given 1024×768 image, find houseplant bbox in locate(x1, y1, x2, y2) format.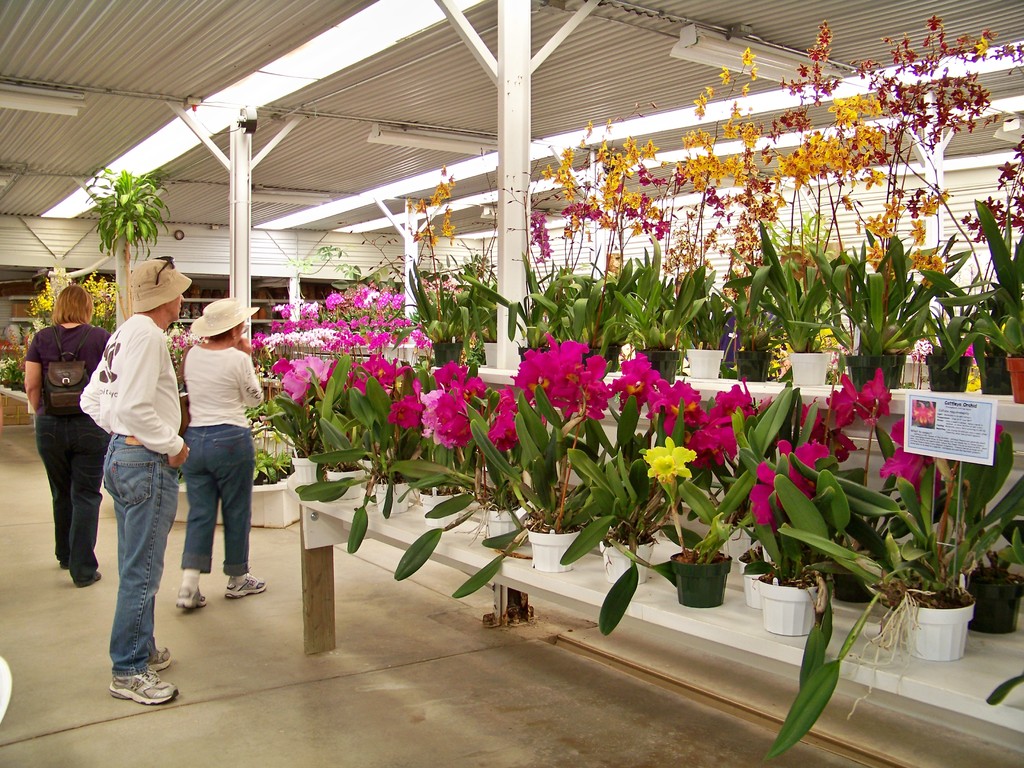
locate(916, 257, 991, 390).
